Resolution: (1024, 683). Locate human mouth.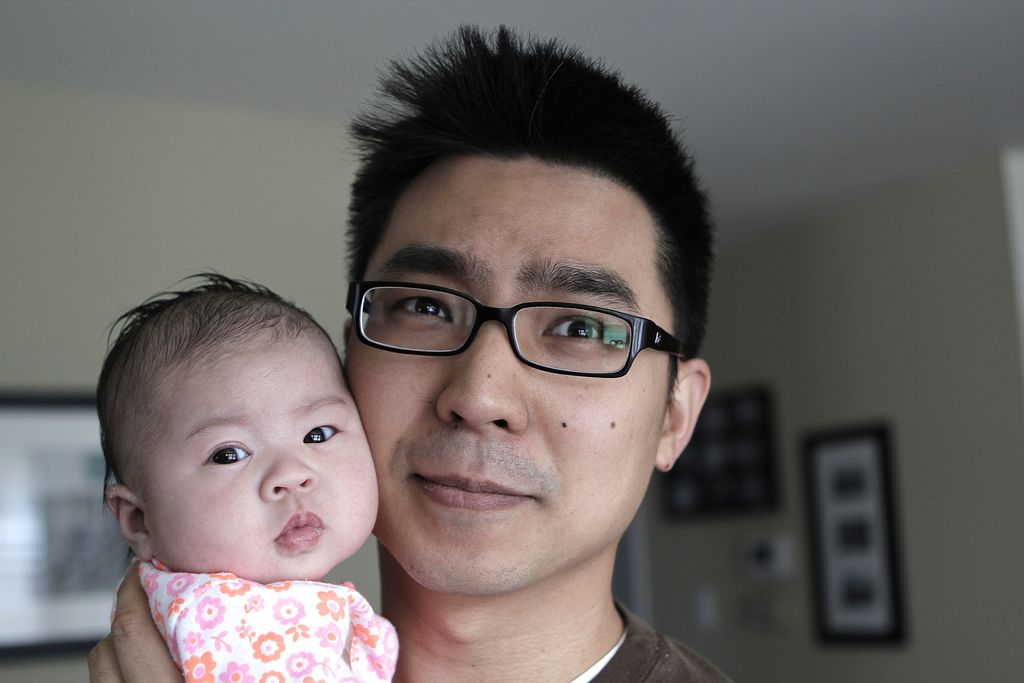
{"left": 399, "top": 458, "right": 549, "bottom": 514}.
